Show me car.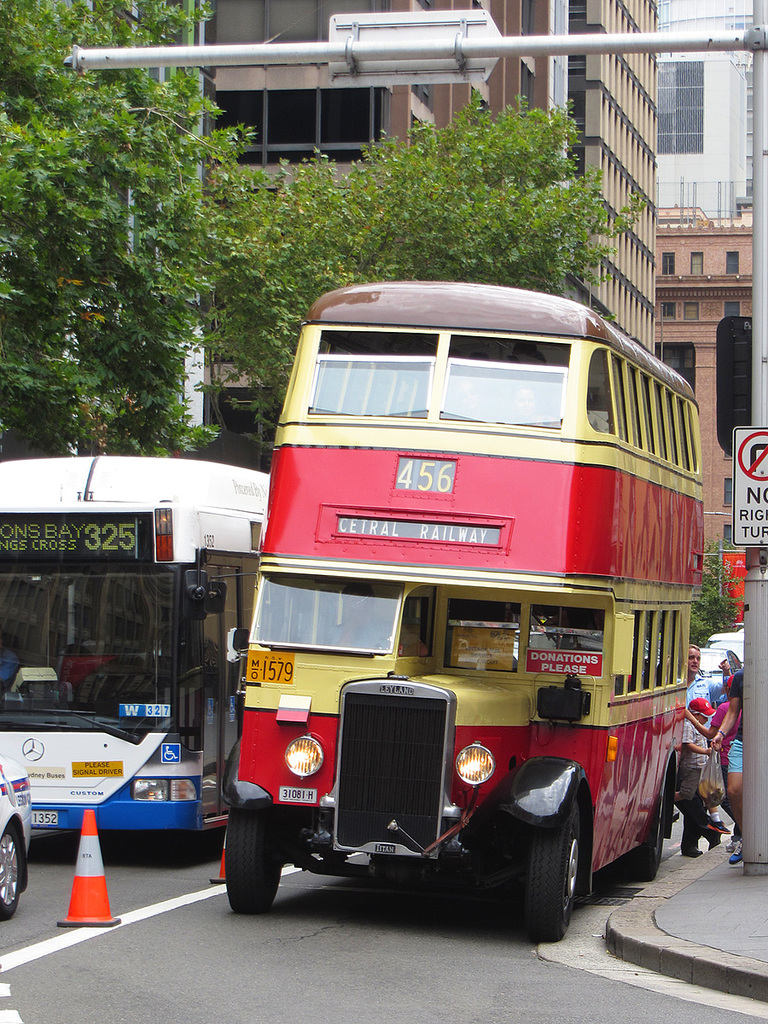
car is here: select_region(0, 752, 27, 915).
